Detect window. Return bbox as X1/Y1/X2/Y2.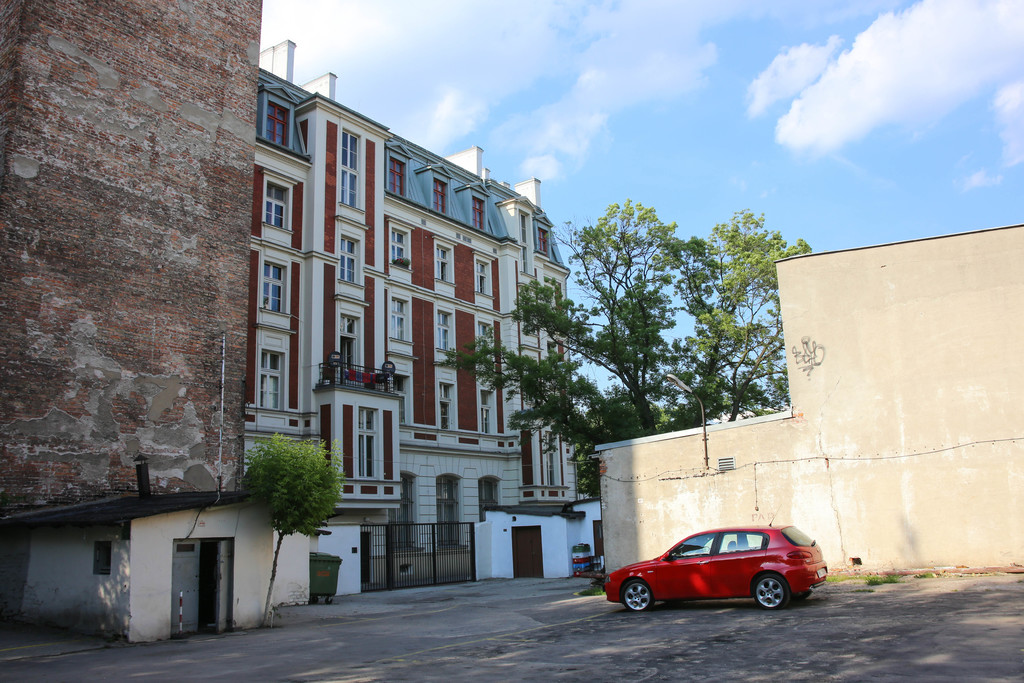
259/342/284/407.
